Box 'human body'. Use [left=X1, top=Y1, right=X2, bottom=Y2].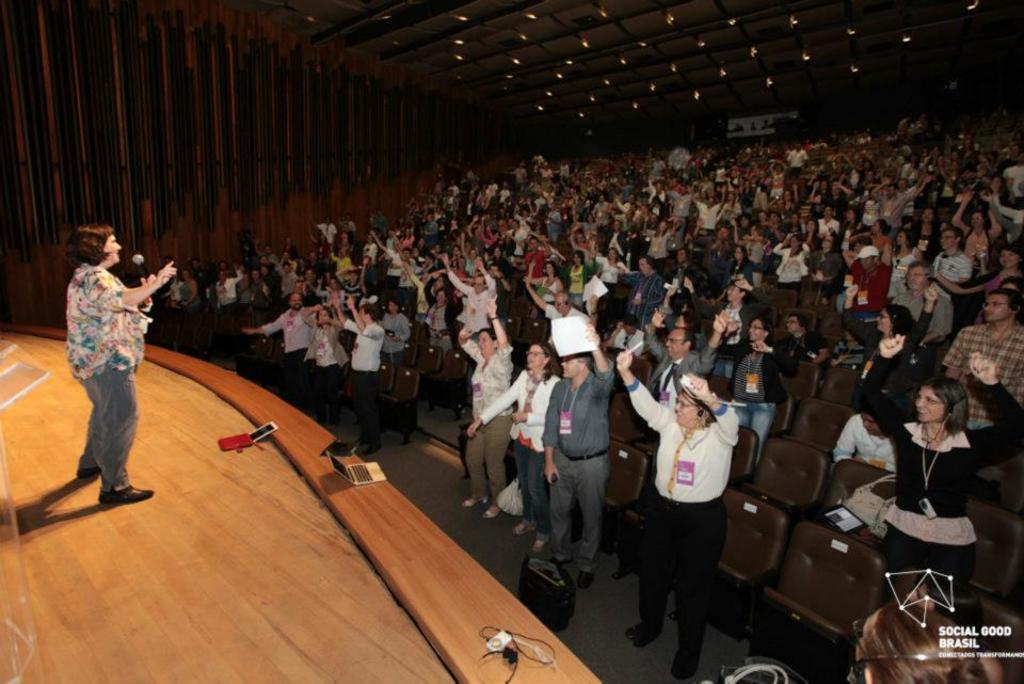
[left=769, top=237, right=805, bottom=275].
